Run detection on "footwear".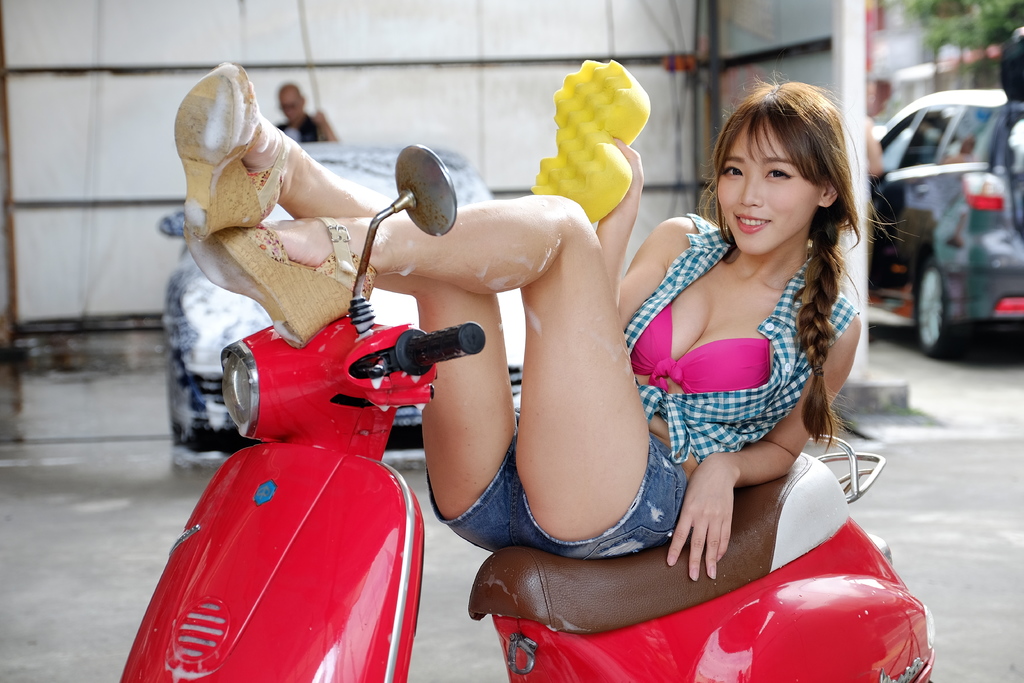
Result: 180,219,383,345.
